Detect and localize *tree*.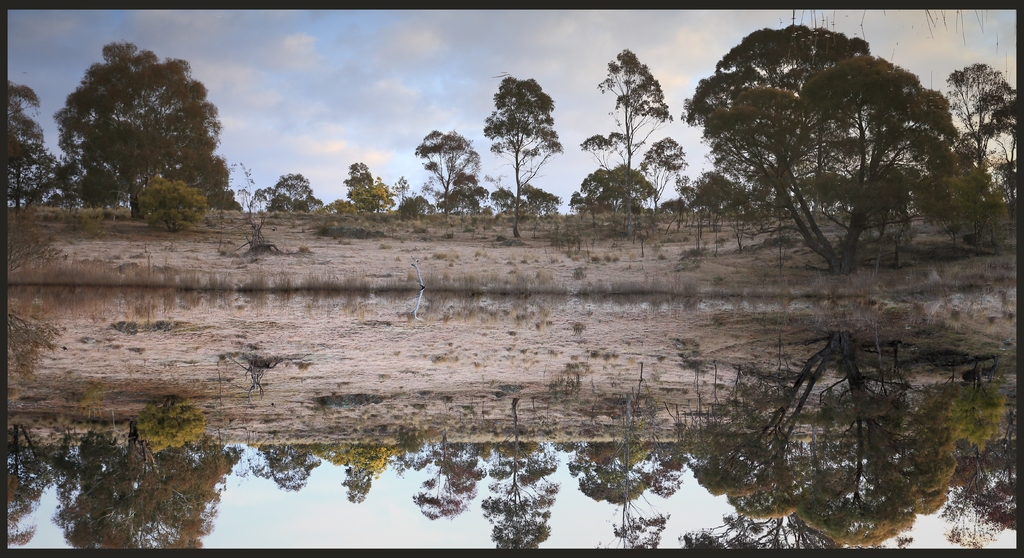
Localized at {"x1": 724, "y1": 24, "x2": 975, "y2": 285}.
